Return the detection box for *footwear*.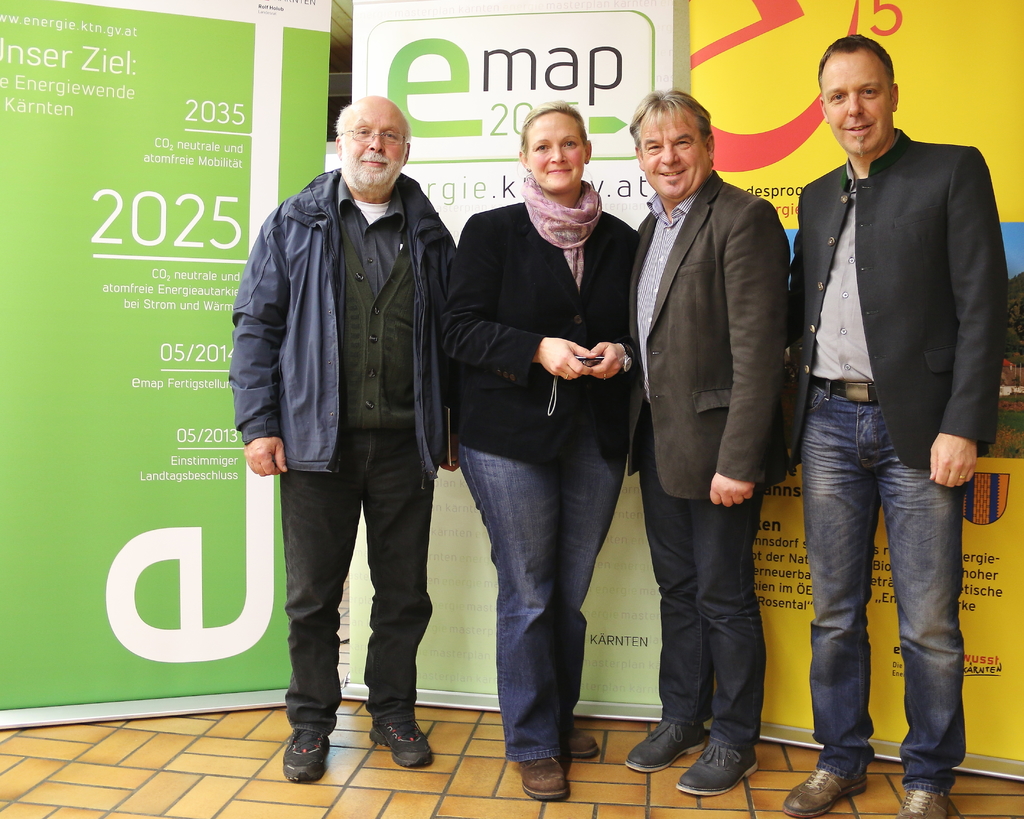
bbox=(781, 760, 870, 818).
